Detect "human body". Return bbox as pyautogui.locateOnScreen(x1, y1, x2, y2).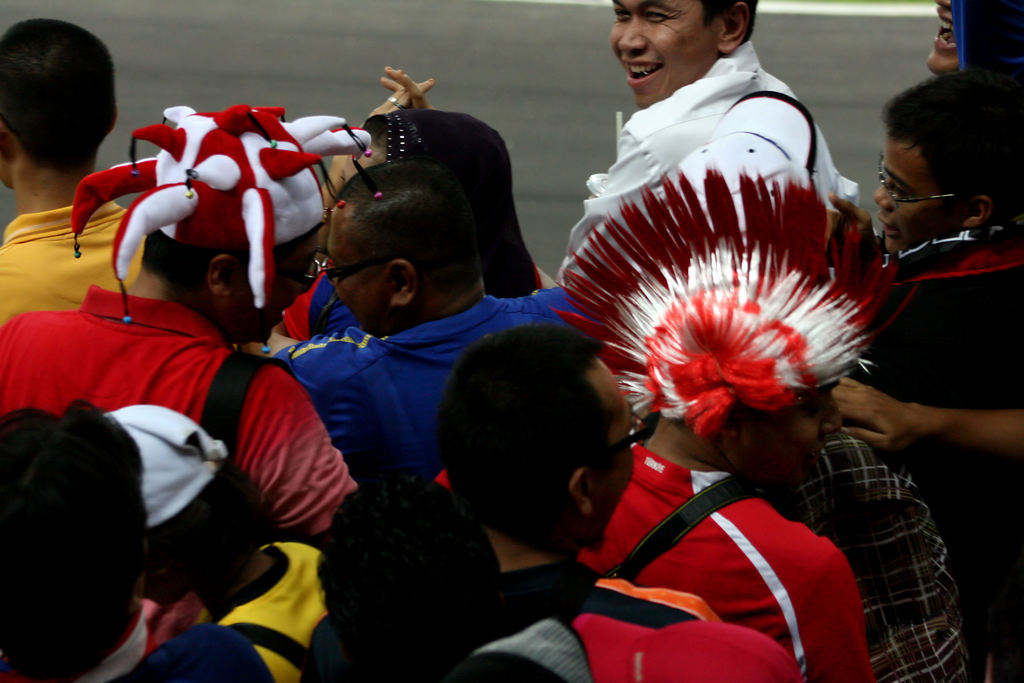
pyautogui.locateOnScreen(0, 12, 136, 335).
